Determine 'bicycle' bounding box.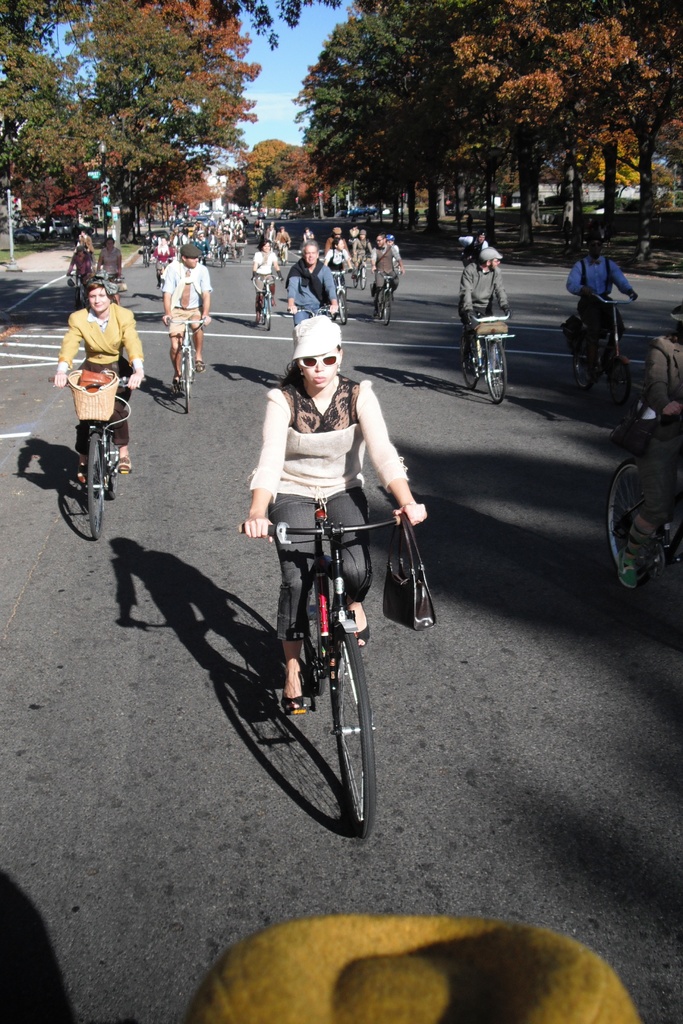
Determined: crop(329, 271, 352, 330).
